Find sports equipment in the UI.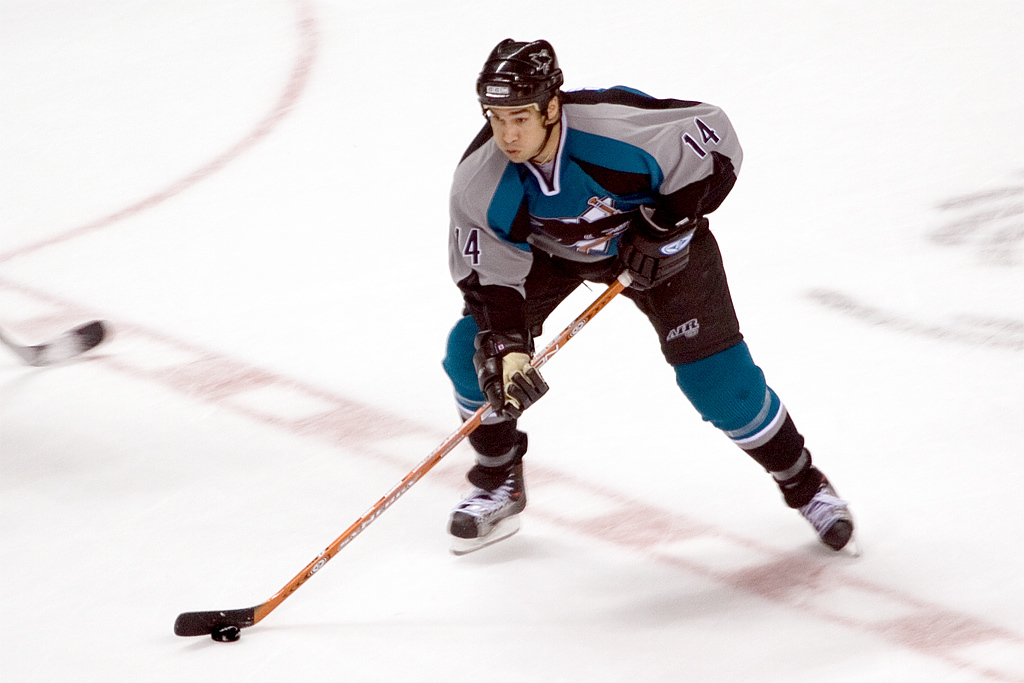
UI element at 170, 262, 636, 644.
